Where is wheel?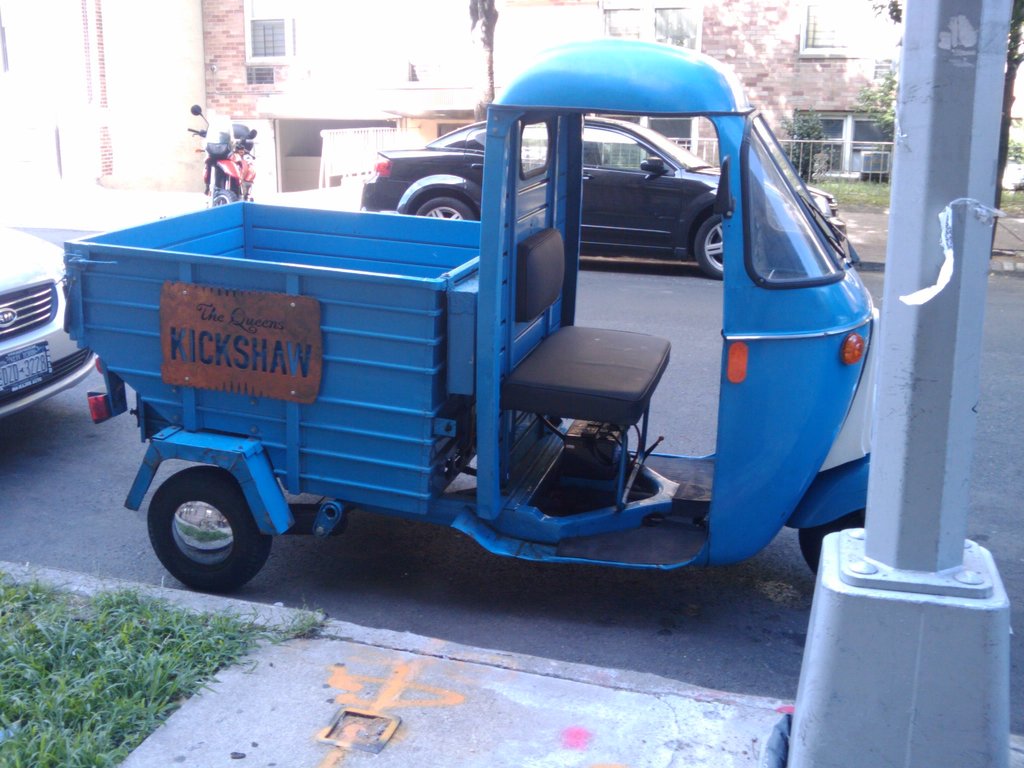
{"left": 140, "top": 468, "right": 268, "bottom": 589}.
